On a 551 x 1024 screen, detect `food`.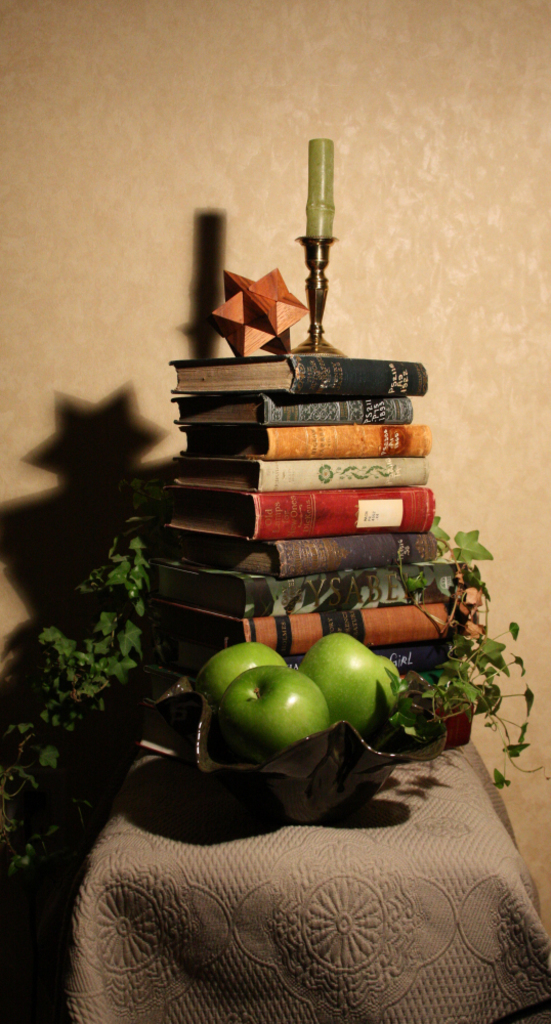
292:629:407:723.
